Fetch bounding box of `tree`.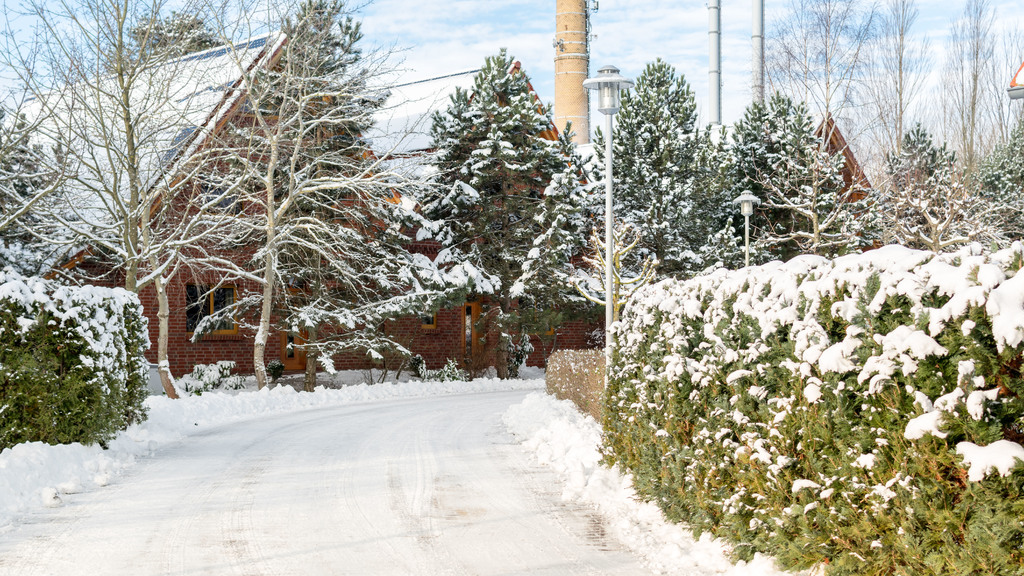
Bbox: [x1=0, y1=97, x2=94, y2=273].
